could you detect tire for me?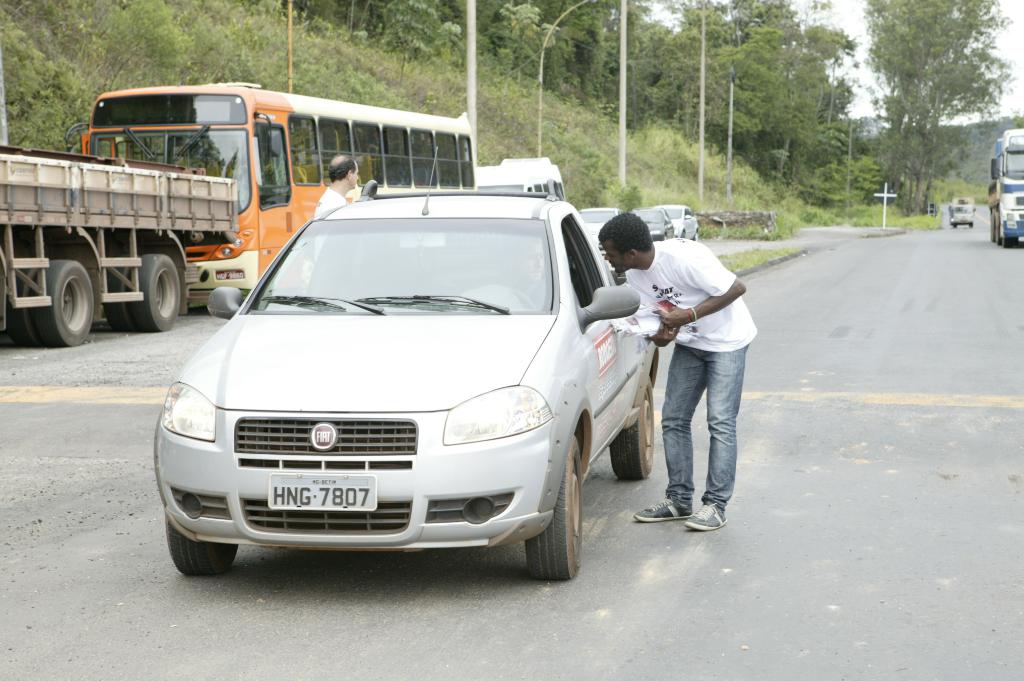
Detection result: box(283, 246, 315, 300).
